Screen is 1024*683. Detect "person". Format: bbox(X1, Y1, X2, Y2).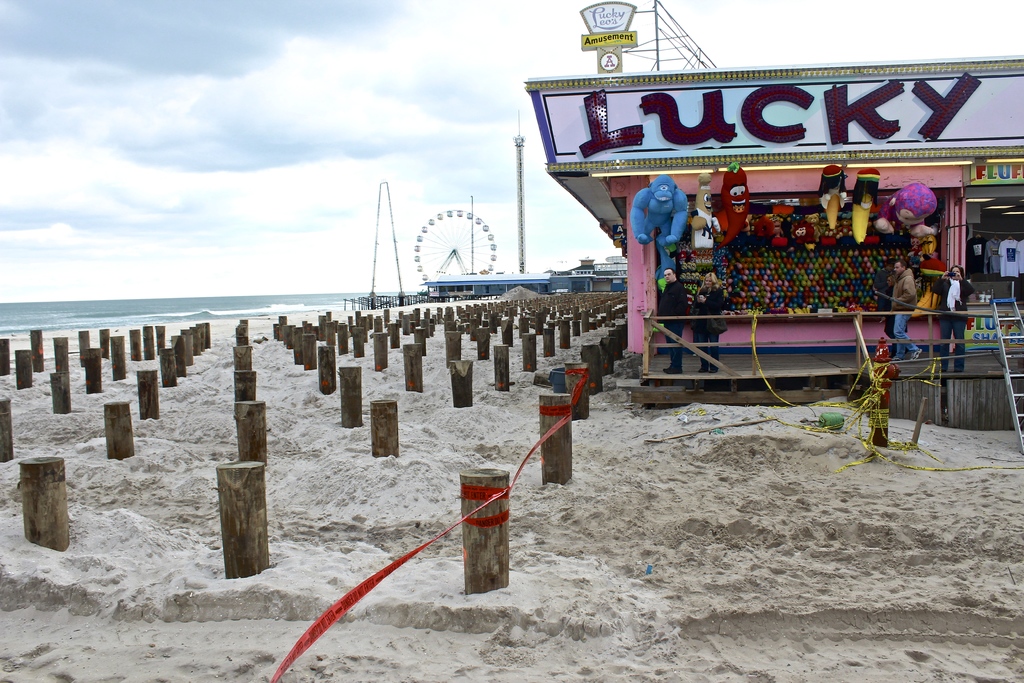
bbox(875, 273, 892, 357).
